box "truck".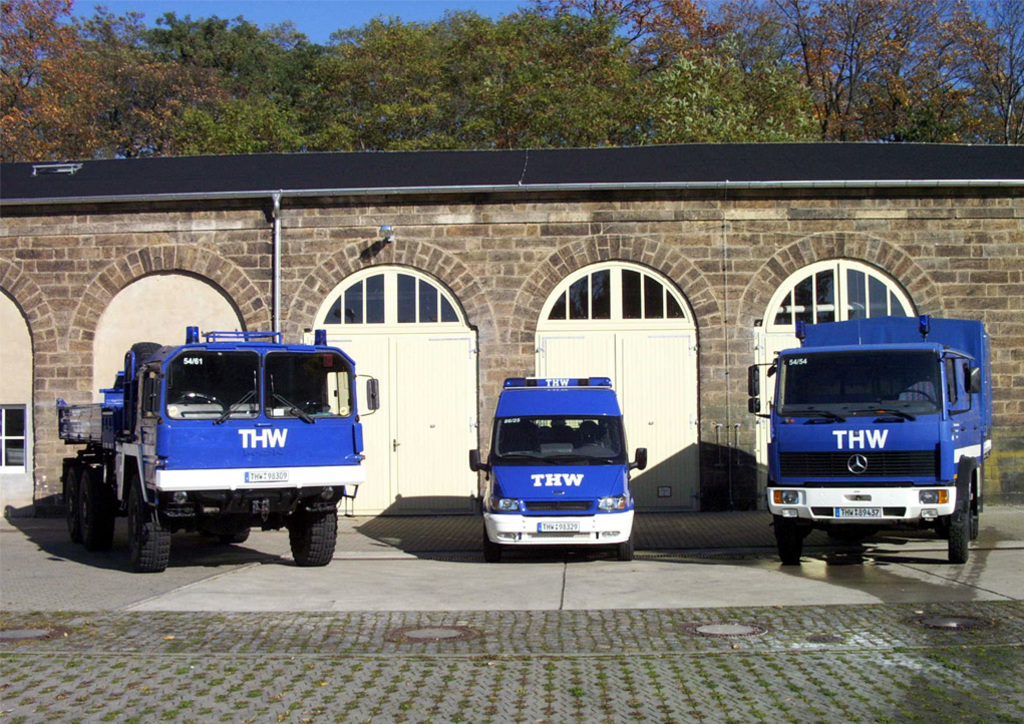
bbox=(754, 287, 993, 564).
